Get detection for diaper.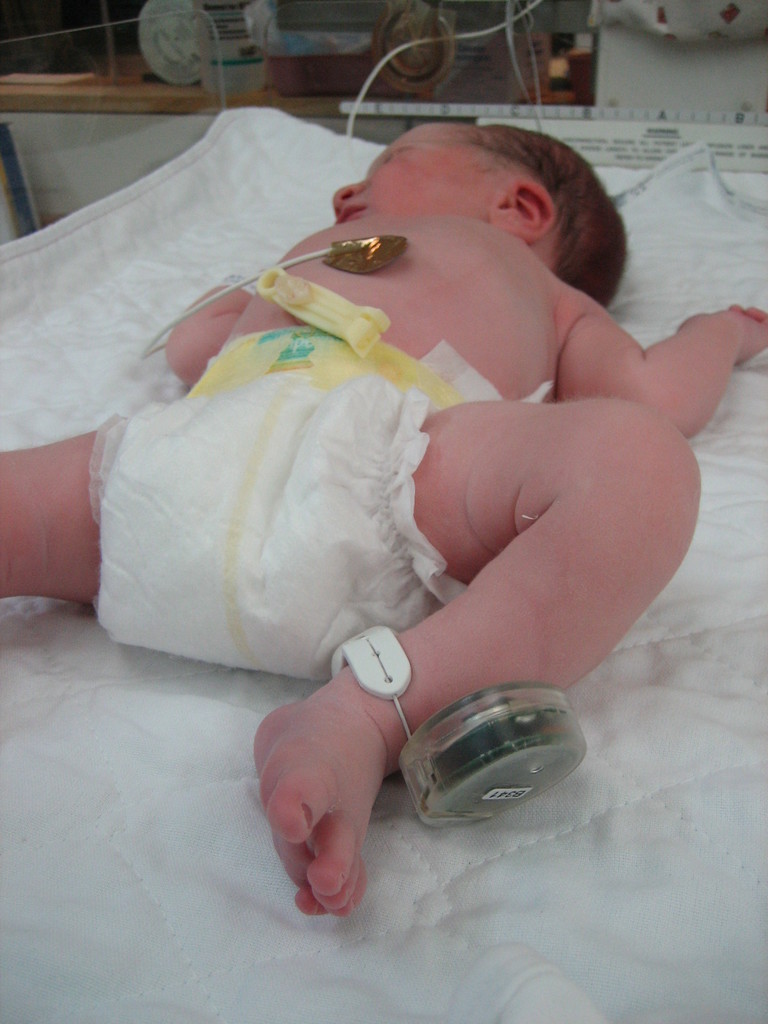
Detection: [left=86, top=324, right=508, bottom=683].
